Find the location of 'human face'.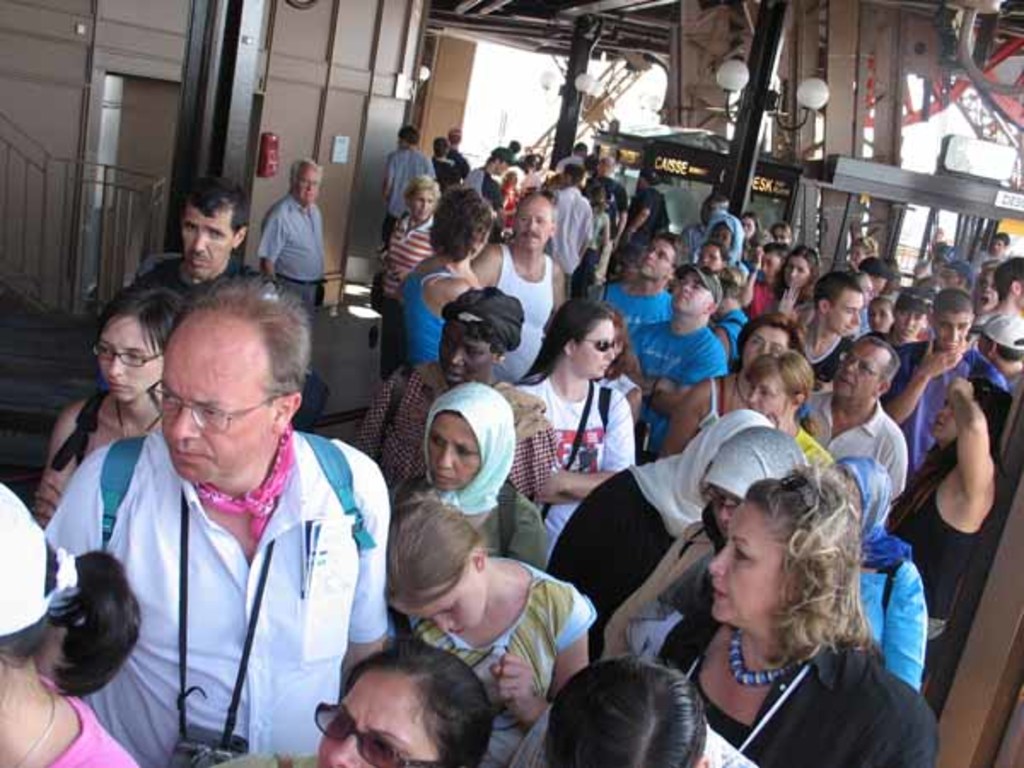
Location: bbox(833, 341, 884, 396).
